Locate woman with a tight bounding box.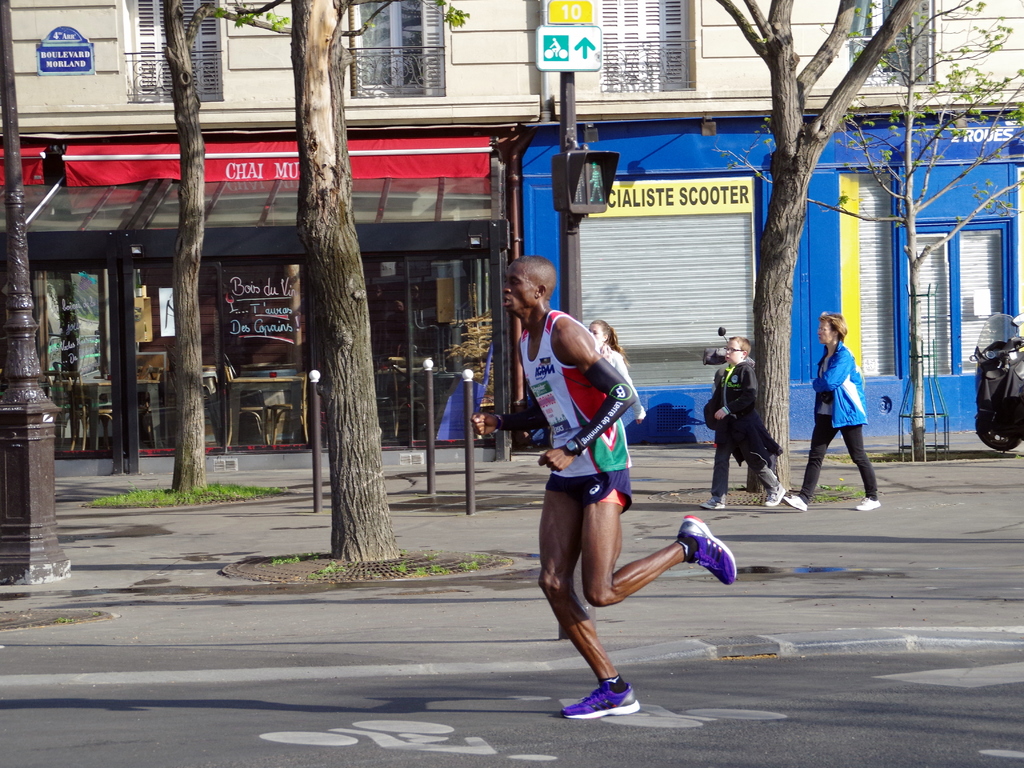
region(695, 328, 797, 511).
